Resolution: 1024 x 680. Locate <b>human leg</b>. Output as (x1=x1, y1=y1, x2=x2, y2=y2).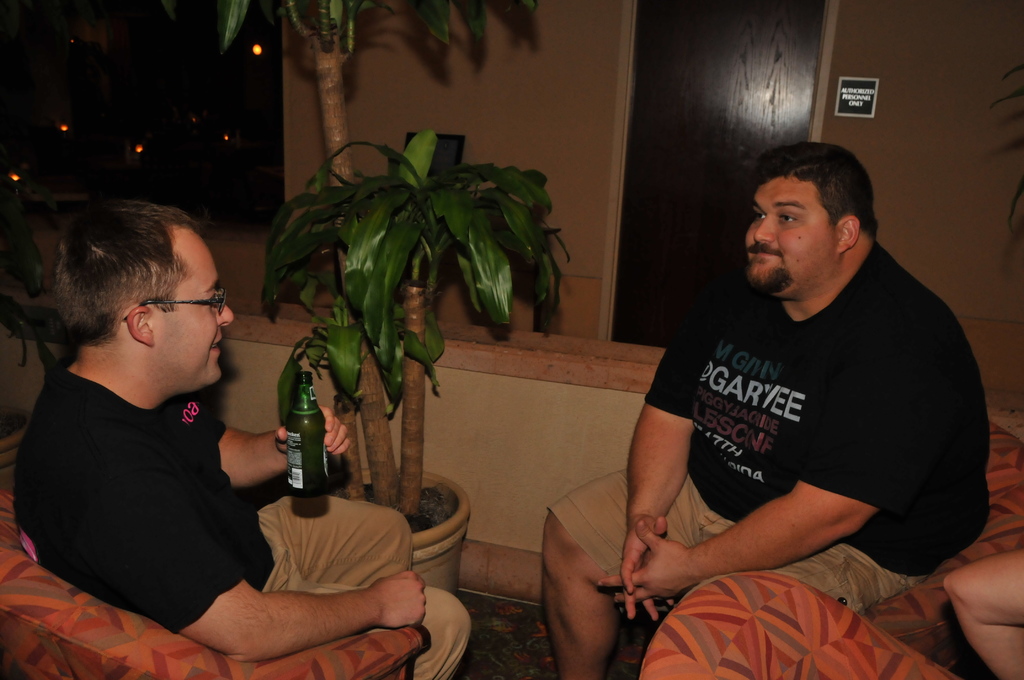
(x1=257, y1=588, x2=476, y2=679).
